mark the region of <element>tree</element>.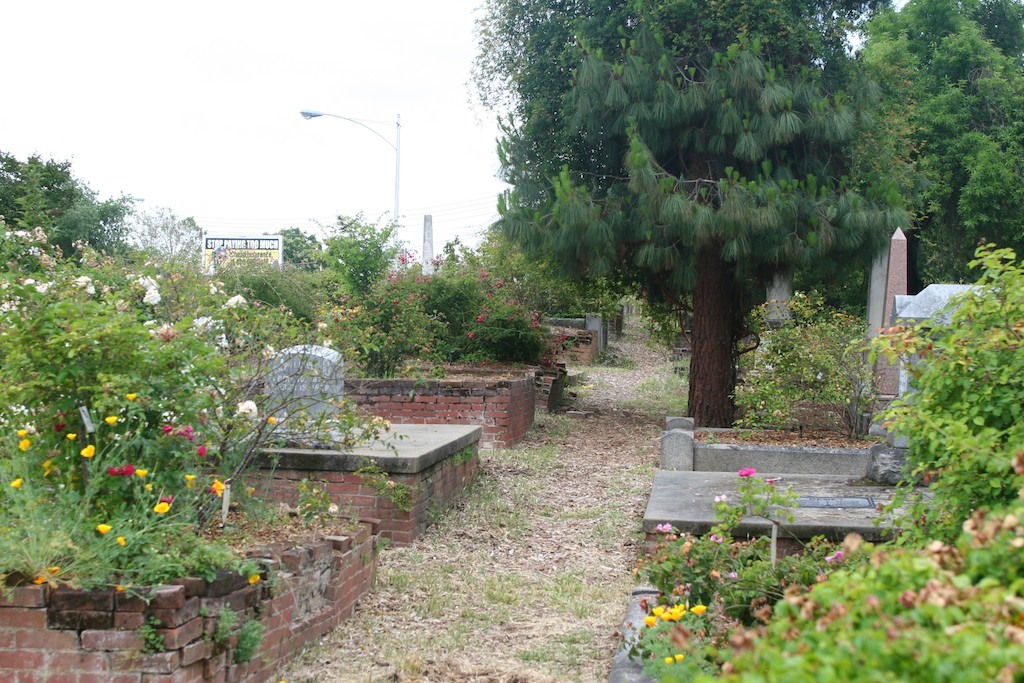
Region: 118:200:210:314.
